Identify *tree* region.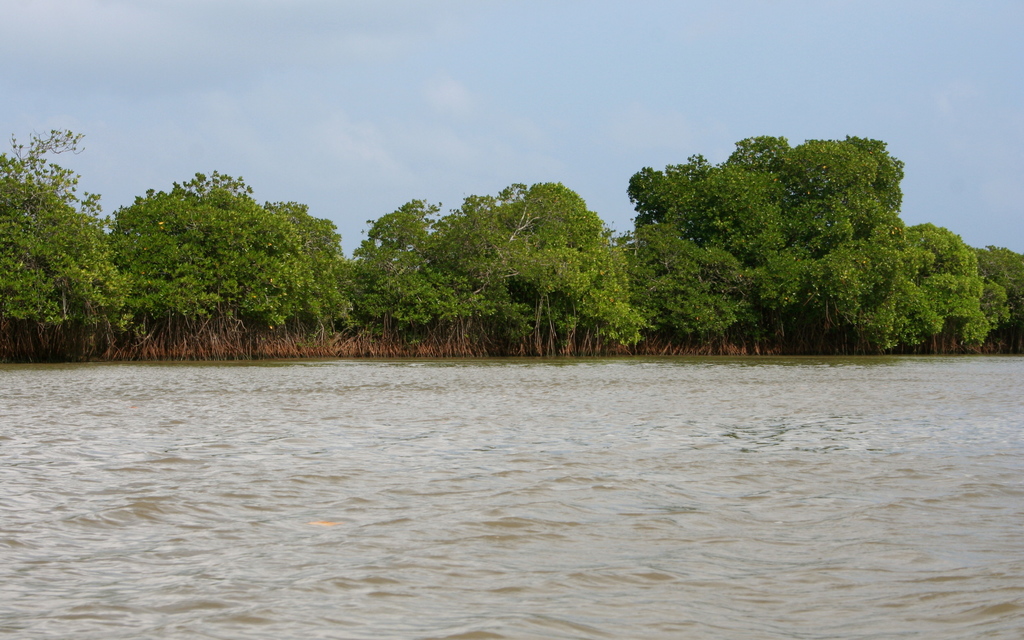
Region: <bbox>895, 220, 981, 355</bbox>.
